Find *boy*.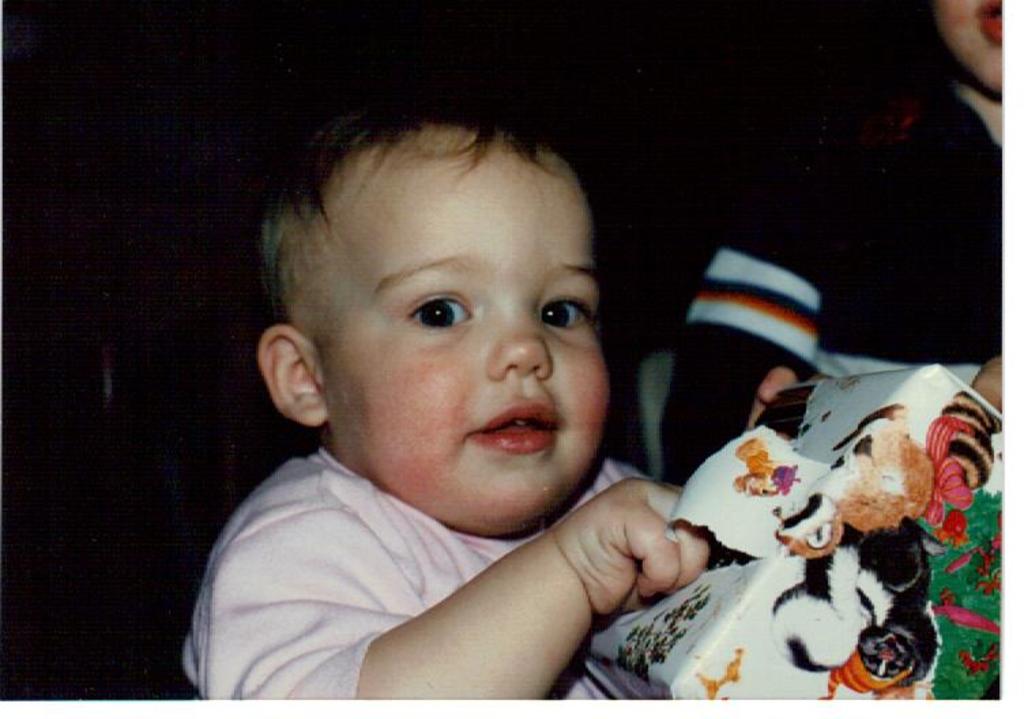
bbox=(163, 74, 741, 699).
